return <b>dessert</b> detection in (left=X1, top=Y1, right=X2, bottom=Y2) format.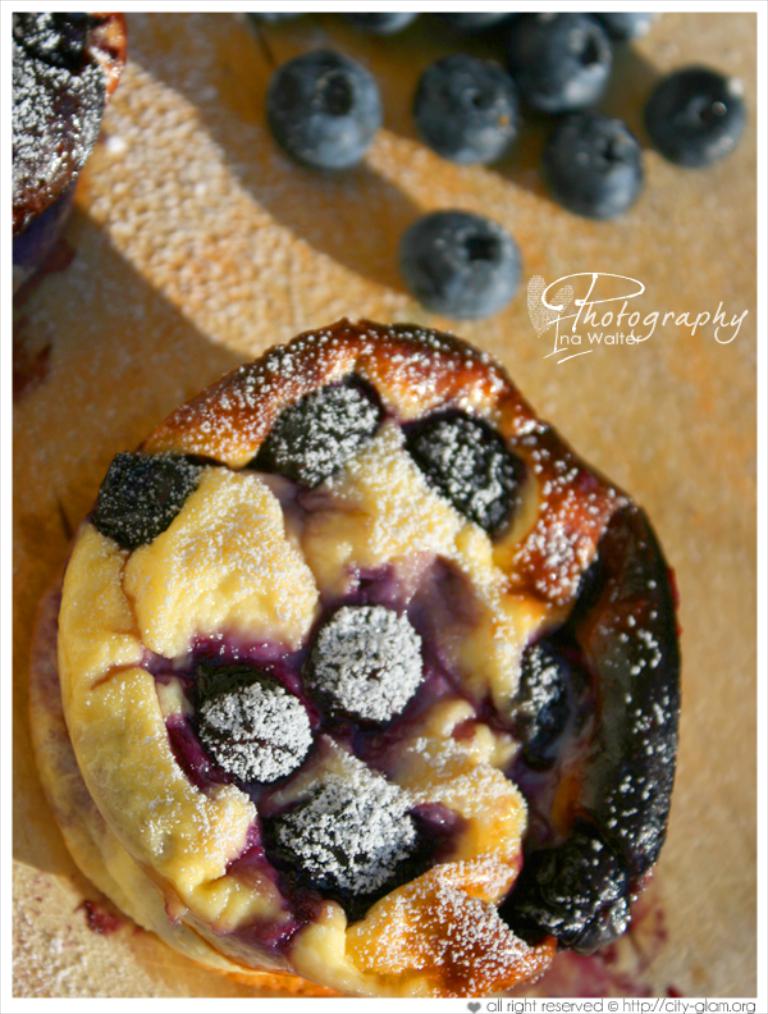
(left=261, top=56, right=370, bottom=168).
